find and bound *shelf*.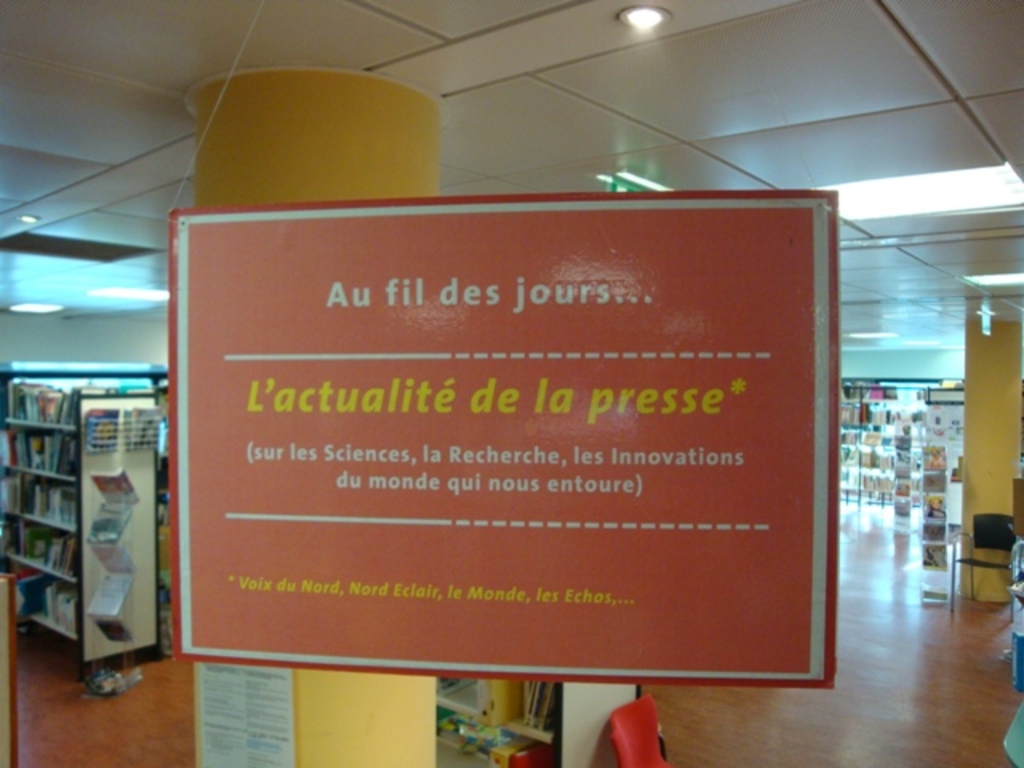
Bound: [3,410,83,434].
